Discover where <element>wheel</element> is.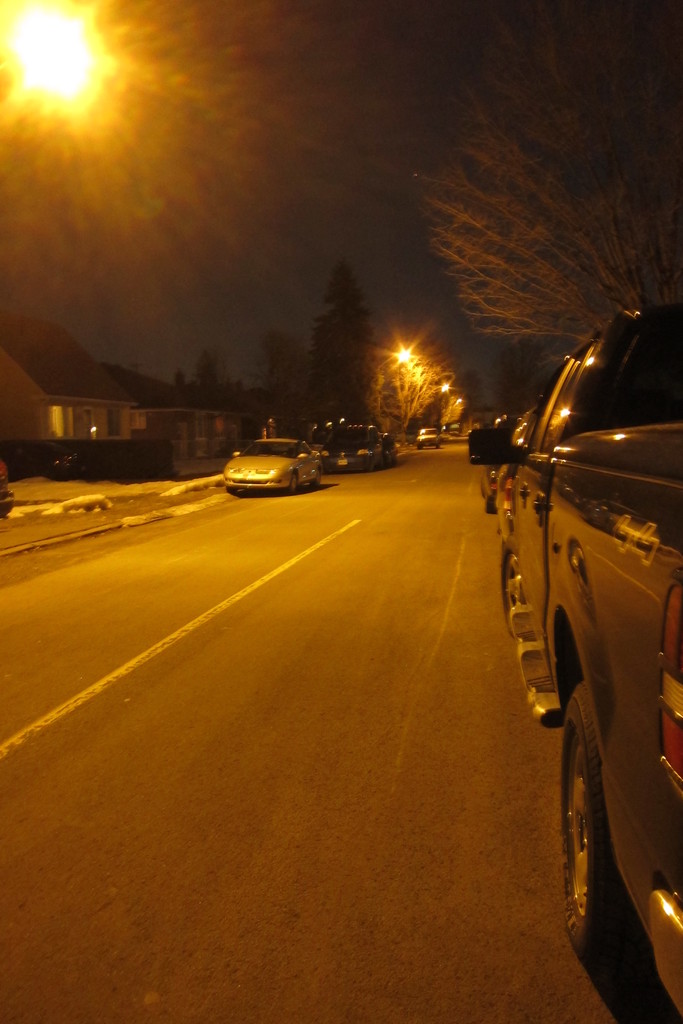
Discovered at x1=547, y1=684, x2=645, y2=936.
